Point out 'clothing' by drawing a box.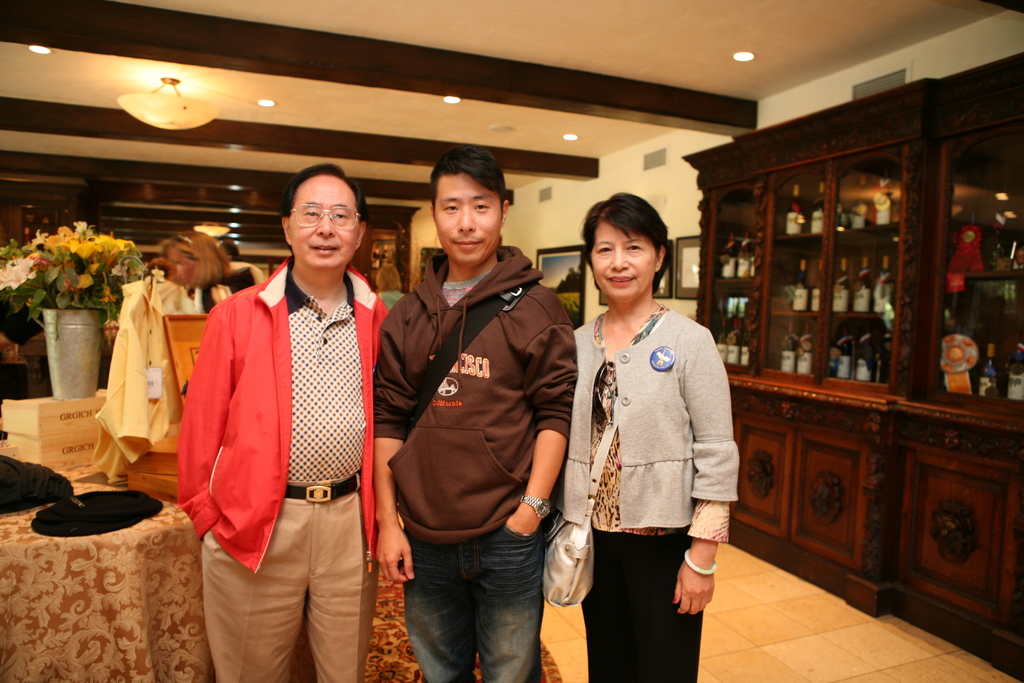
bbox=[365, 236, 576, 682].
